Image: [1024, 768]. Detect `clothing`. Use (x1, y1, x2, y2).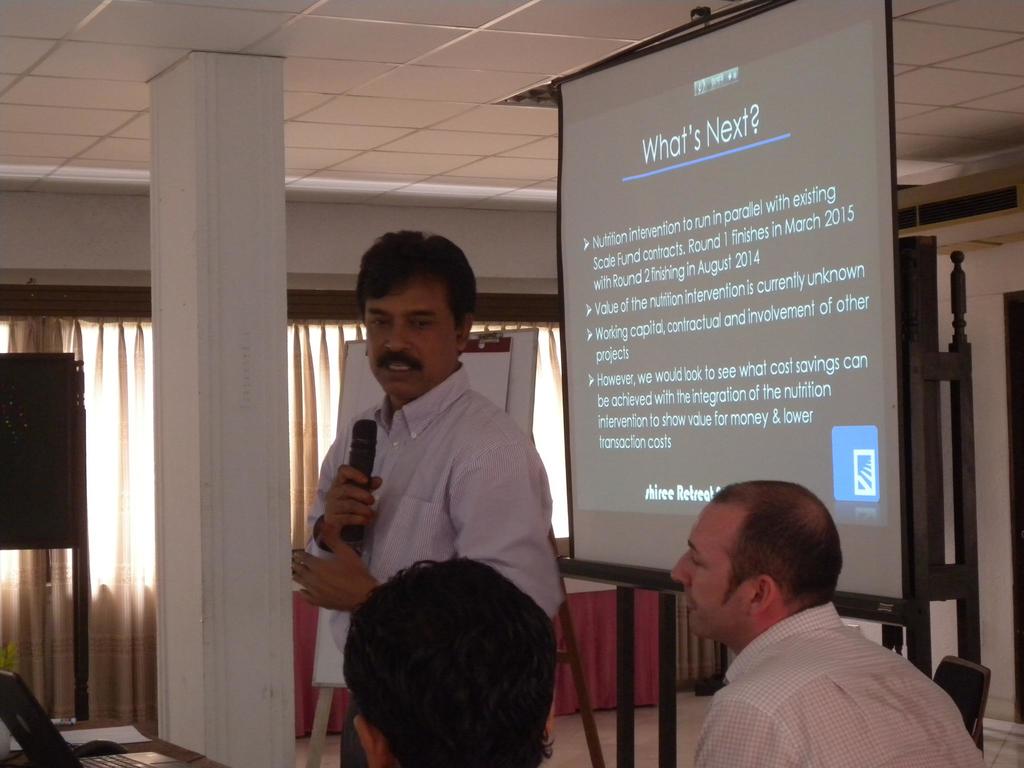
(694, 600, 991, 767).
